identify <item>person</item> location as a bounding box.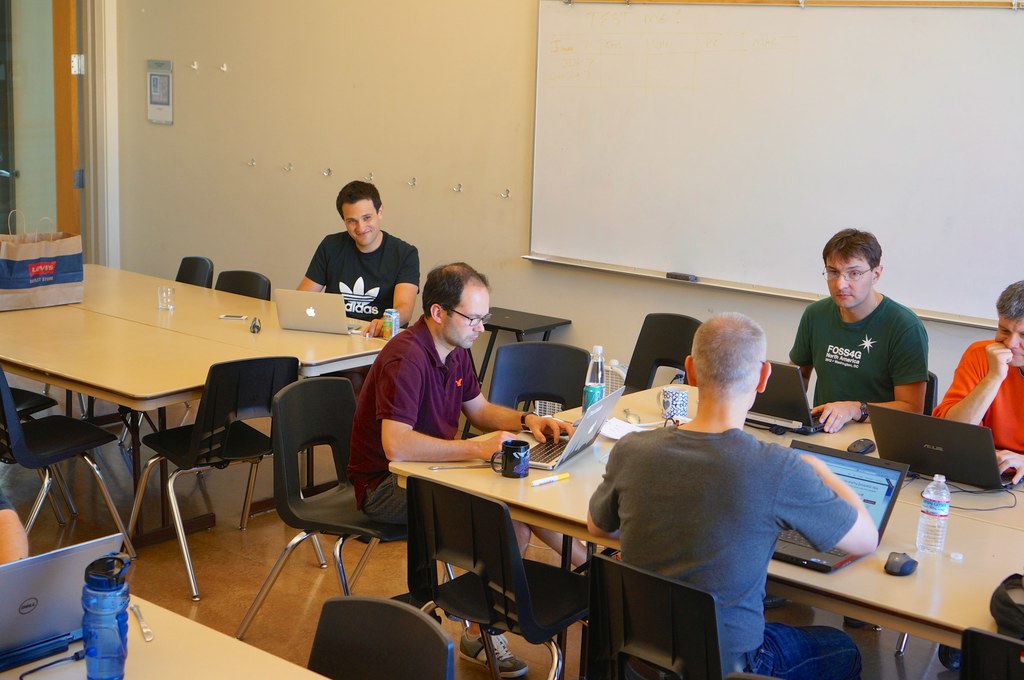
locate(579, 308, 883, 676).
